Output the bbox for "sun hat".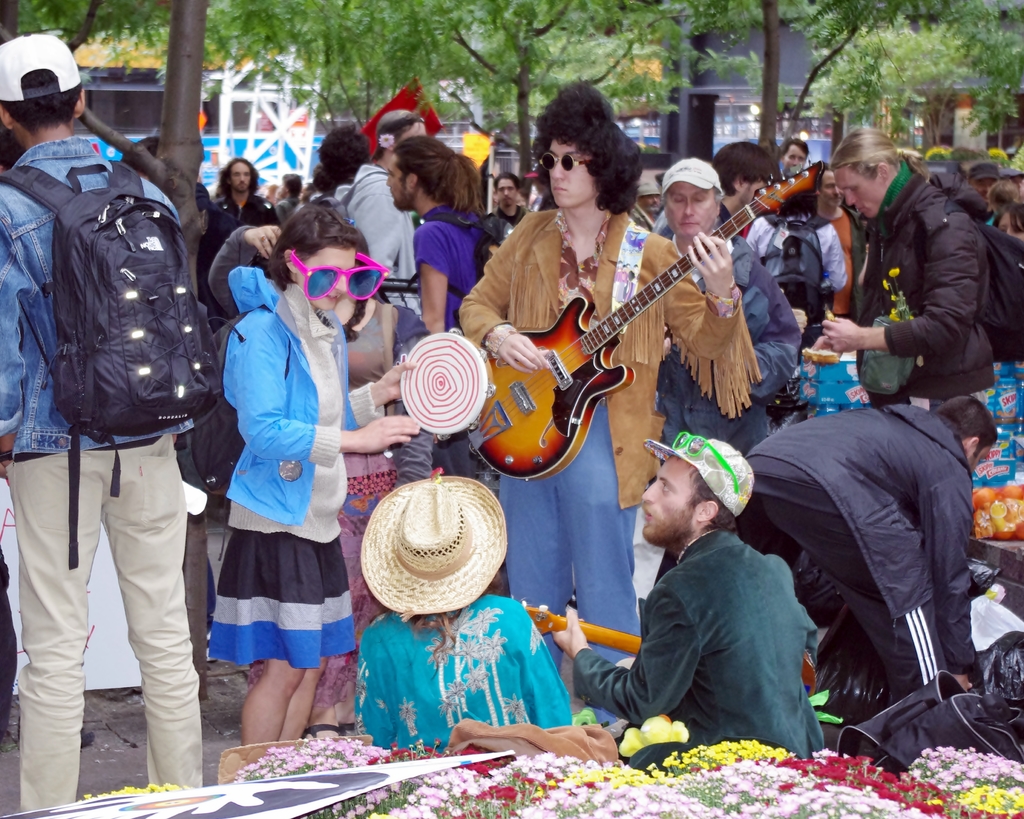
633/179/671/198.
